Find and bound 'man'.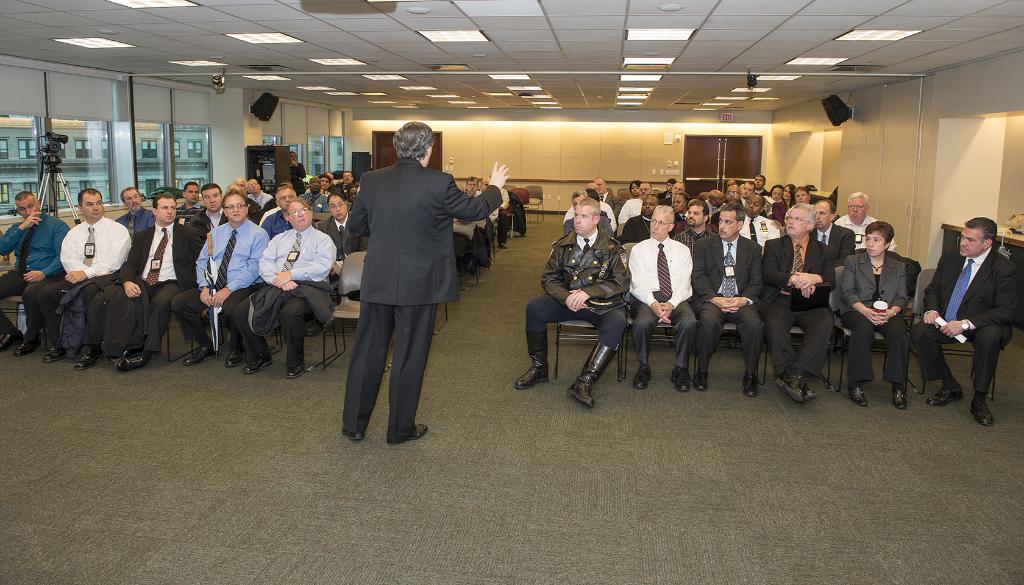
Bound: rect(515, 198, 637, 408).
